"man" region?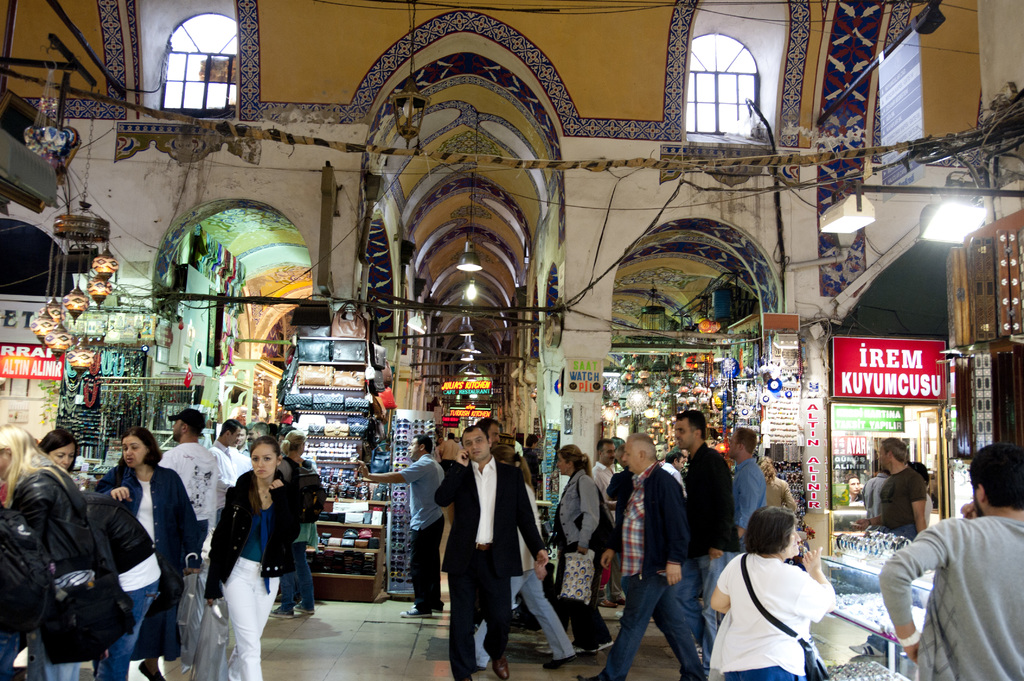
<box>862,429,926,547</box>
